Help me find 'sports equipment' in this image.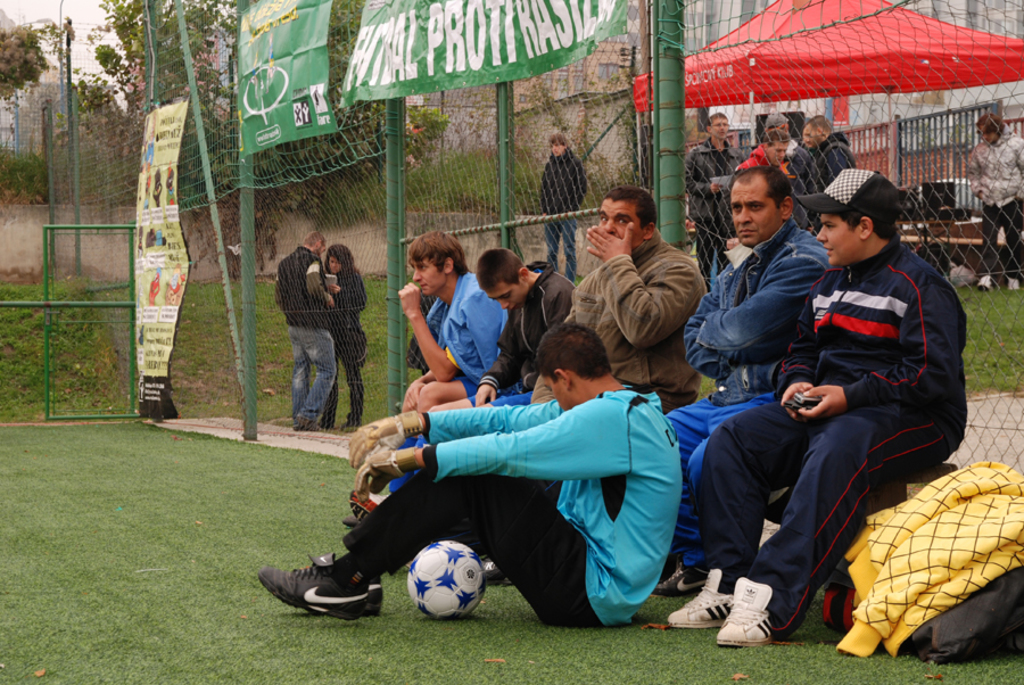
Found it: bbox=[354, 447, 421, 505].
